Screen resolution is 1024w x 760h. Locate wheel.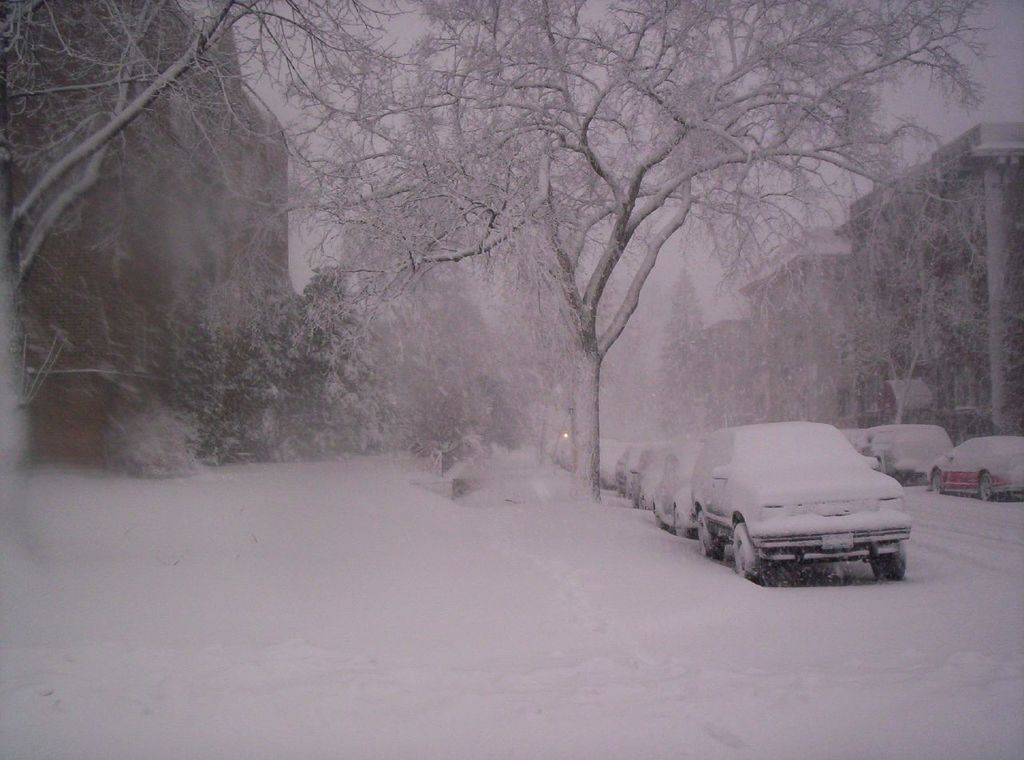
(x1=866, y1=543, x2=909, y2=586).
